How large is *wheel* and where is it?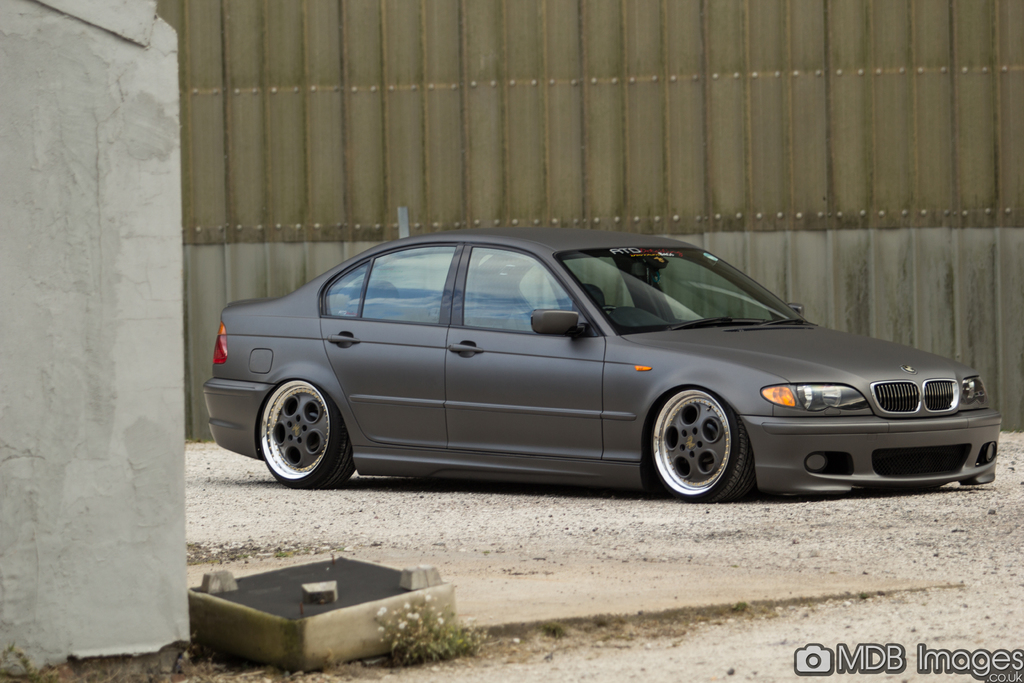
Bounding box: (x1=602, y1=305, x2=616, y2=311).
